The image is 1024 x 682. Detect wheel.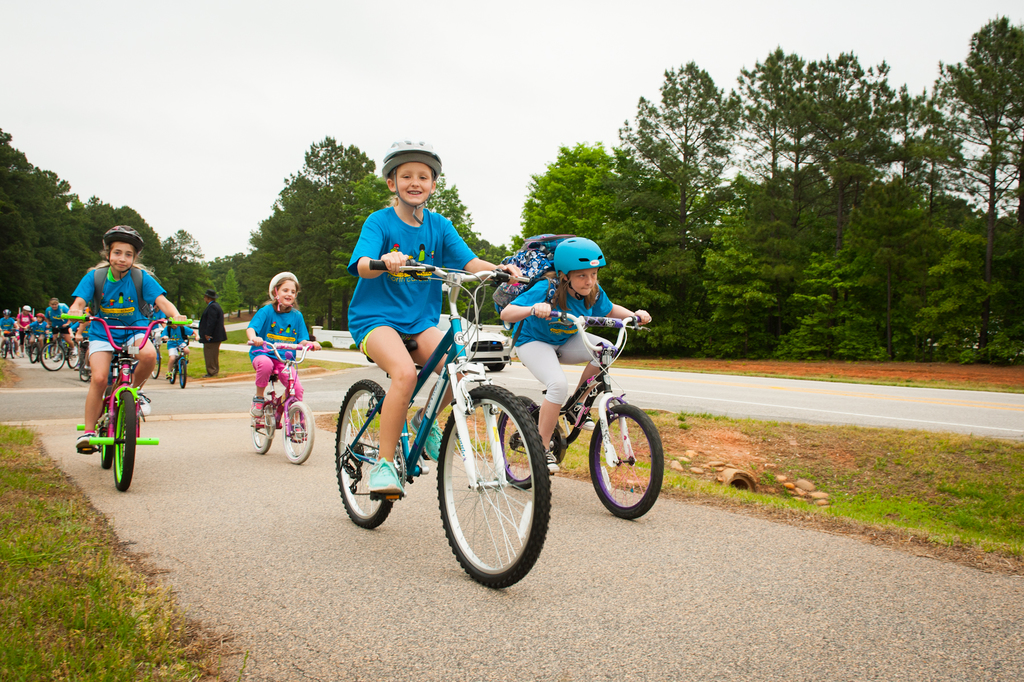
Detection: <region>332, 379, 397, 530</region>.
